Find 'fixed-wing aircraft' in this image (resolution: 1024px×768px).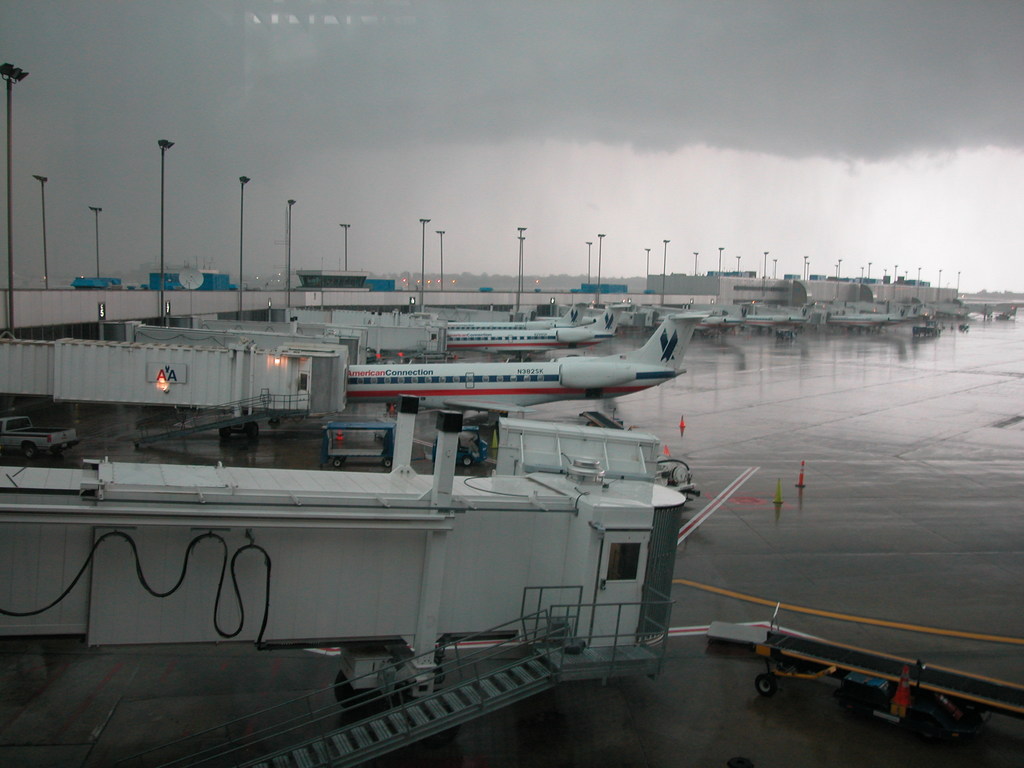
<region>652, 316, 746, 341</region>.
